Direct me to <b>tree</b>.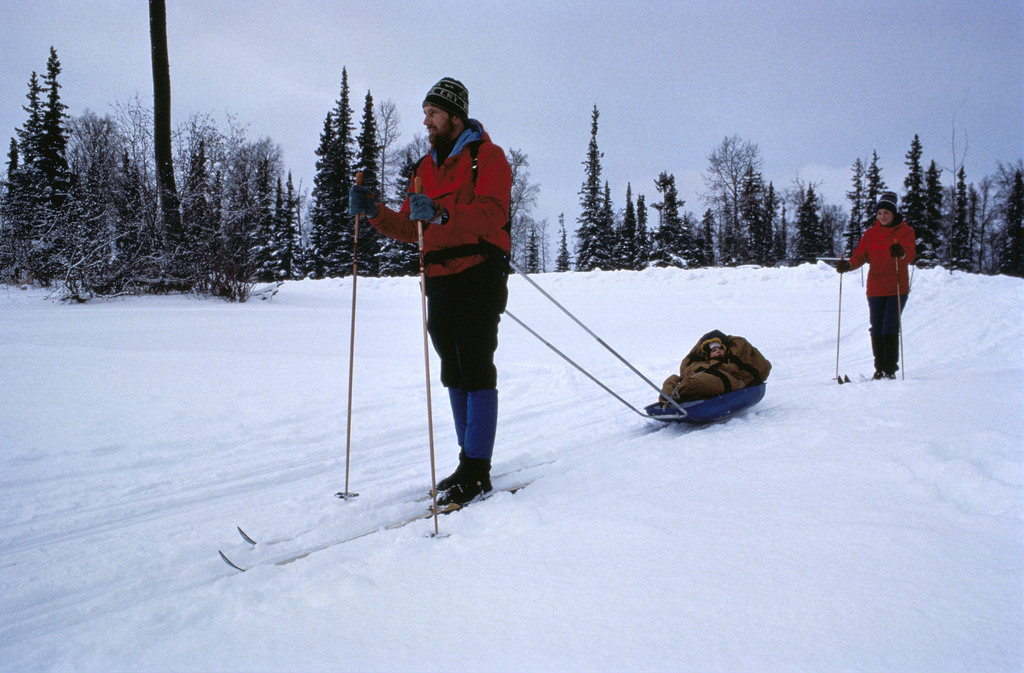
Direction: box=[5, 36, 85, 260].
